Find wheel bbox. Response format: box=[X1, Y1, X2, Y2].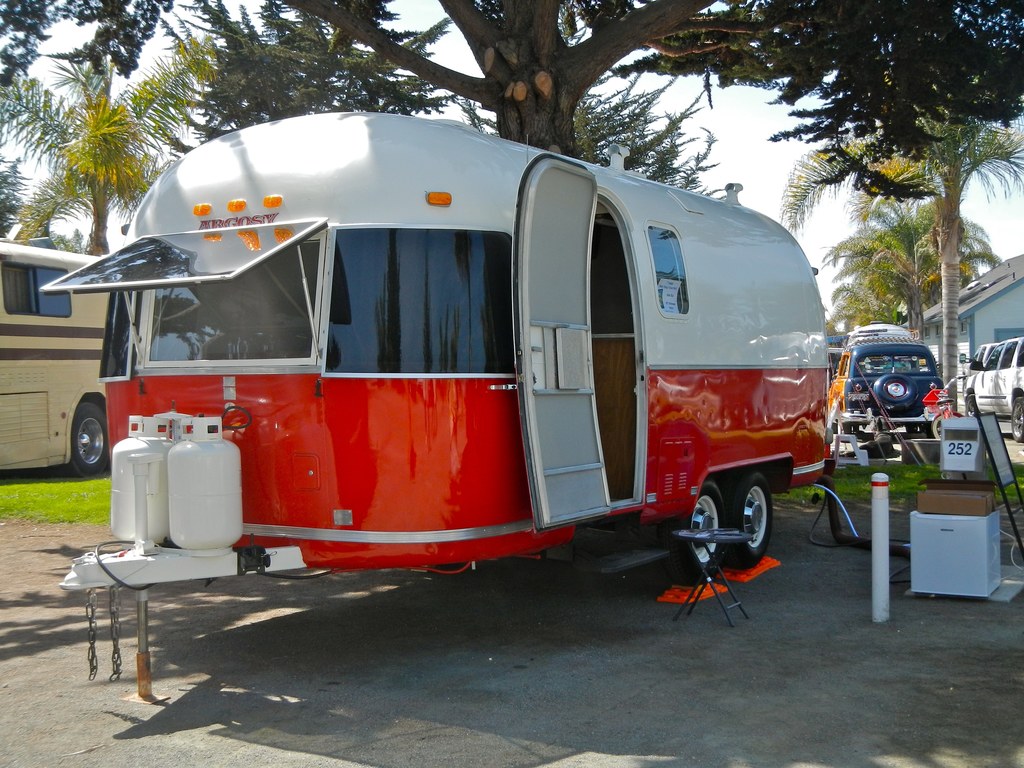
box=[675, 481, 724, 574].
